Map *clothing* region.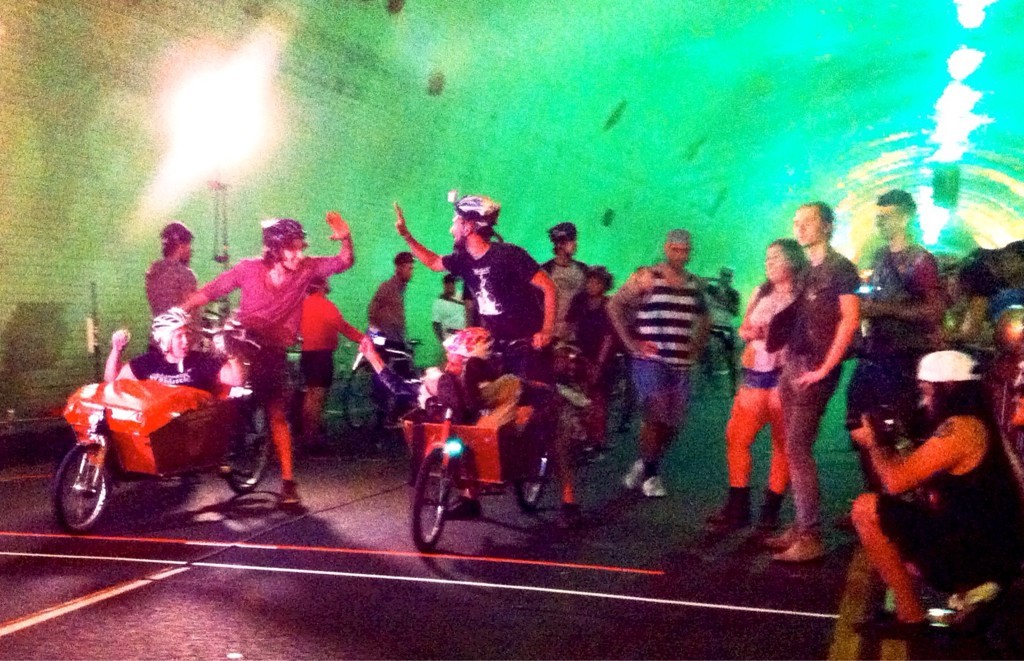
Mapped to [x1=773, y1=236, x2=862, y2=536].
